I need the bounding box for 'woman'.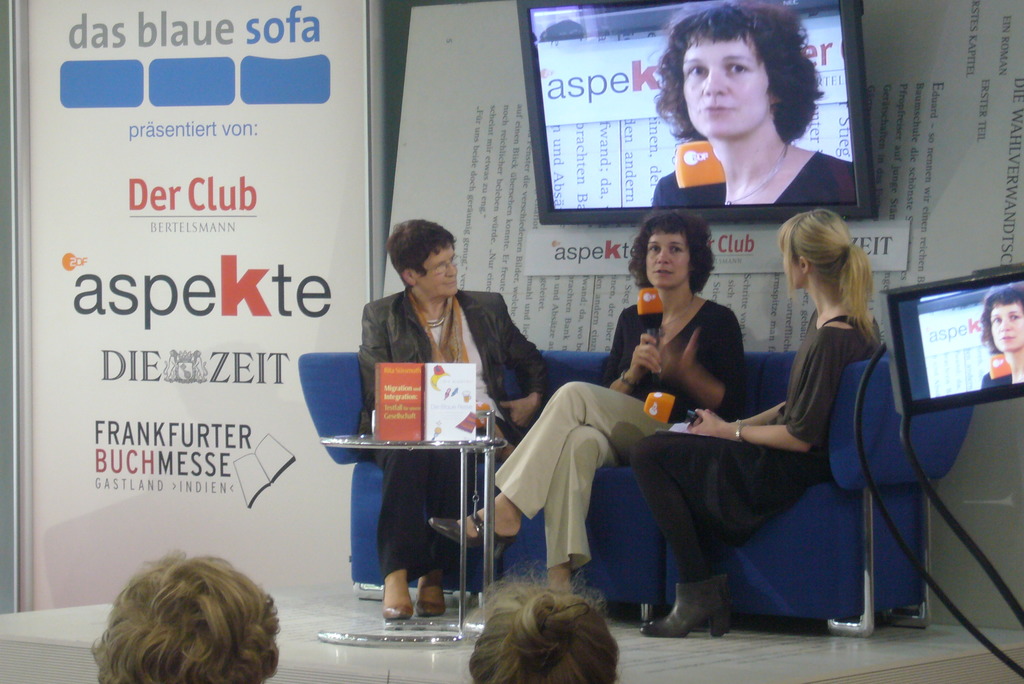
Here it is: x1=346 y1=218 x2=533 y2=610.
